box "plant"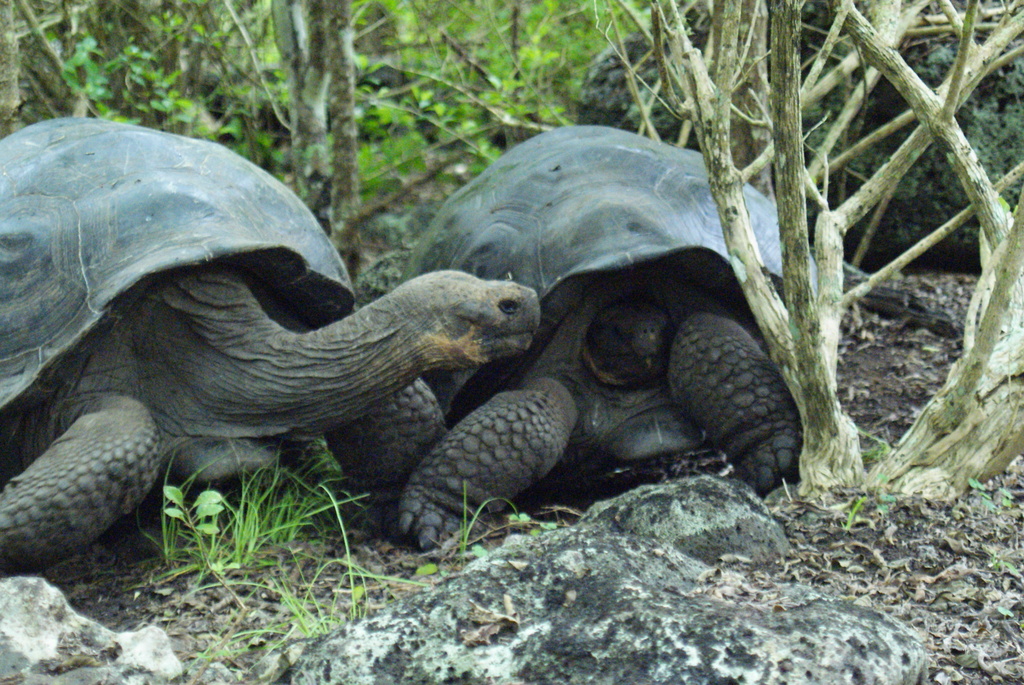
996/600/1023/621
